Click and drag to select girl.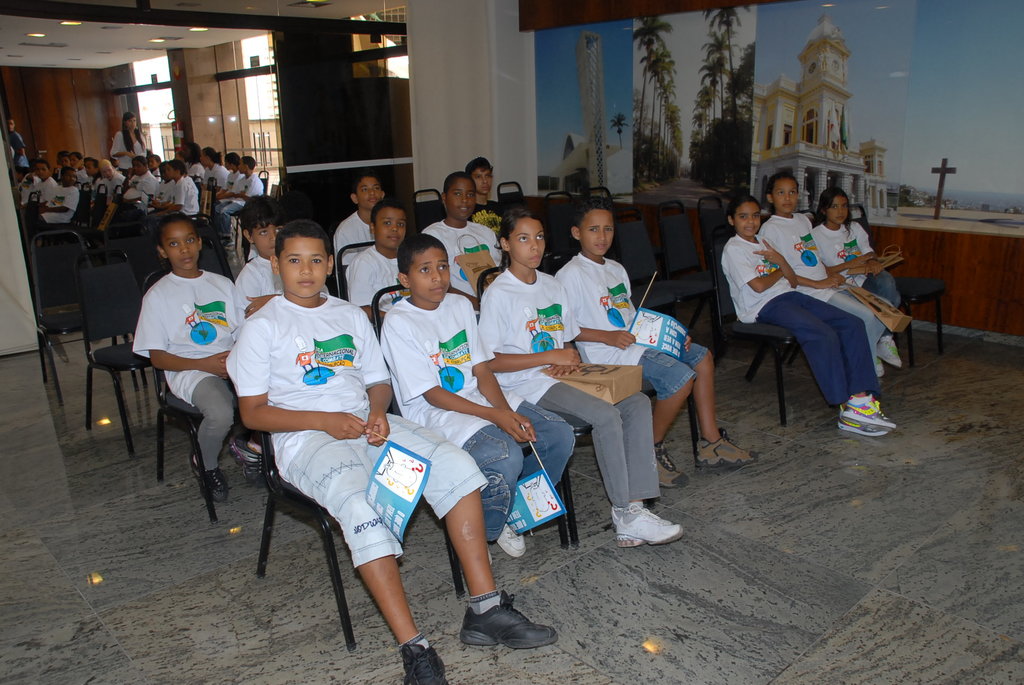
Selection: locate(807, 192, 902, 372).
